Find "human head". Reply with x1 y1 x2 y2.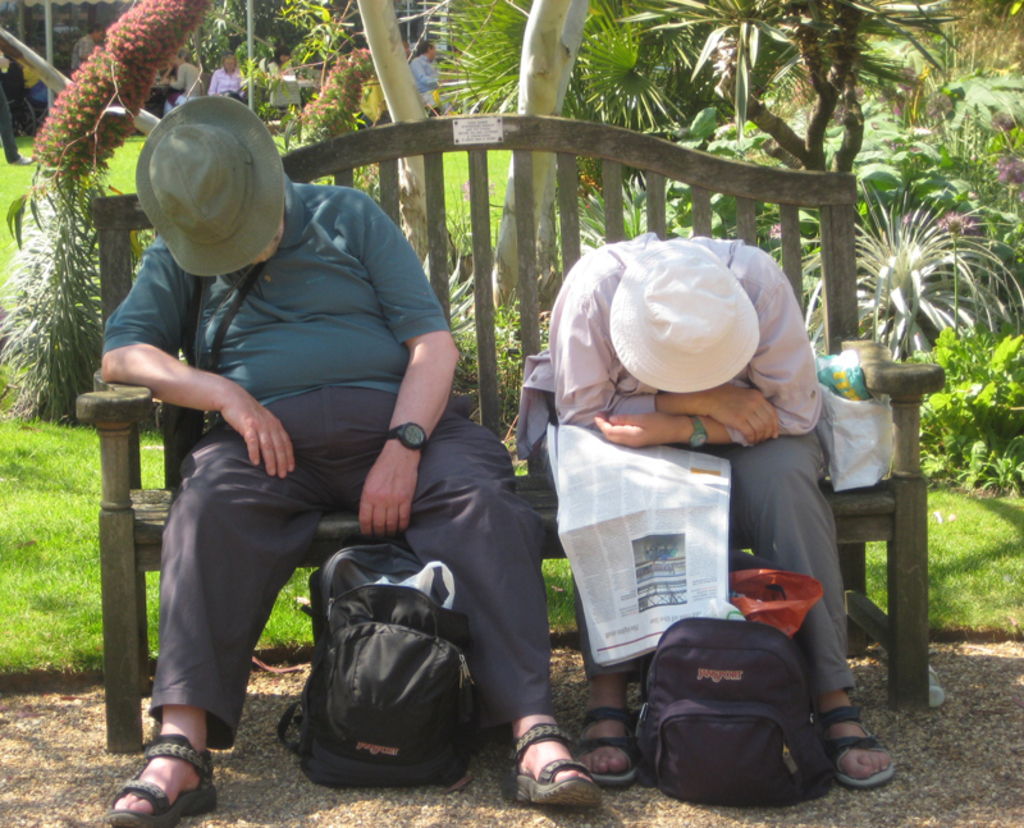
276 46 292 69.
